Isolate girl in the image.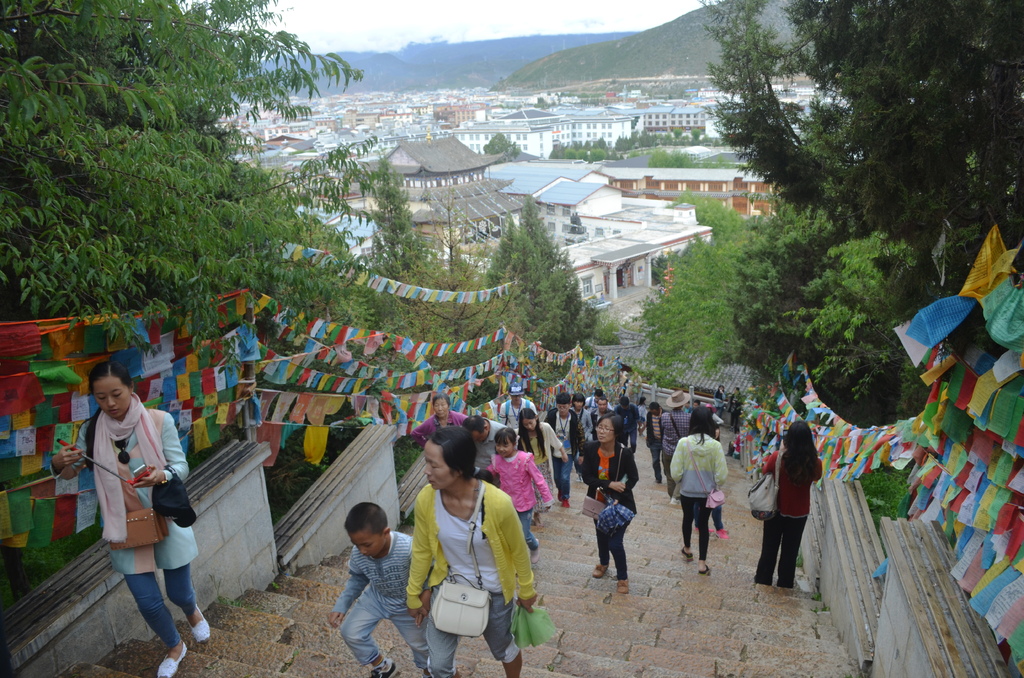
Isolated region: [670,405,730,576].
